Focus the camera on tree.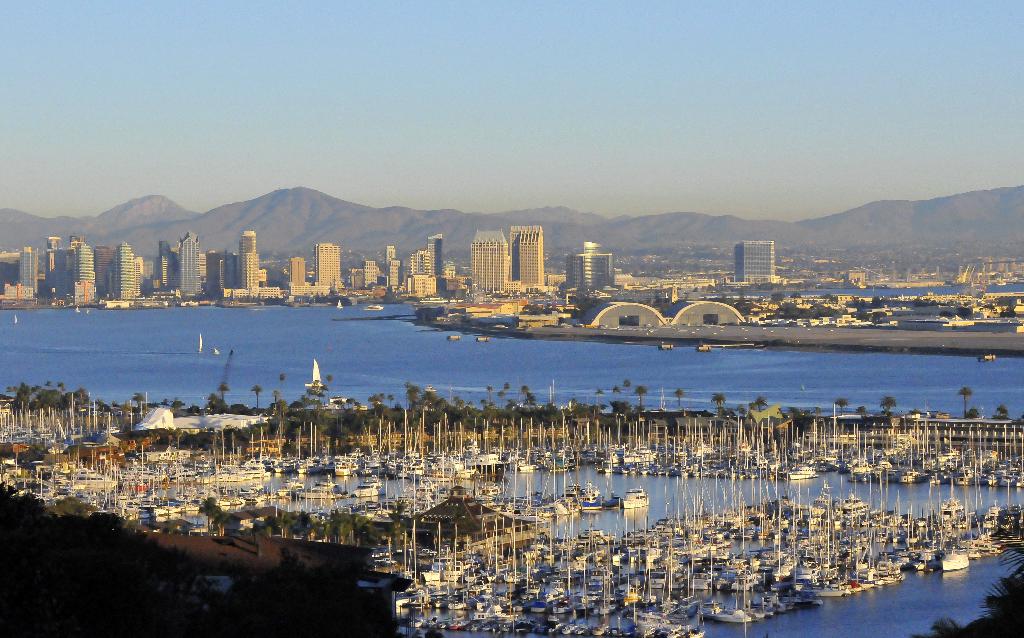
Focus region: (x1=966, y1=408, x2=980, y2=420).
